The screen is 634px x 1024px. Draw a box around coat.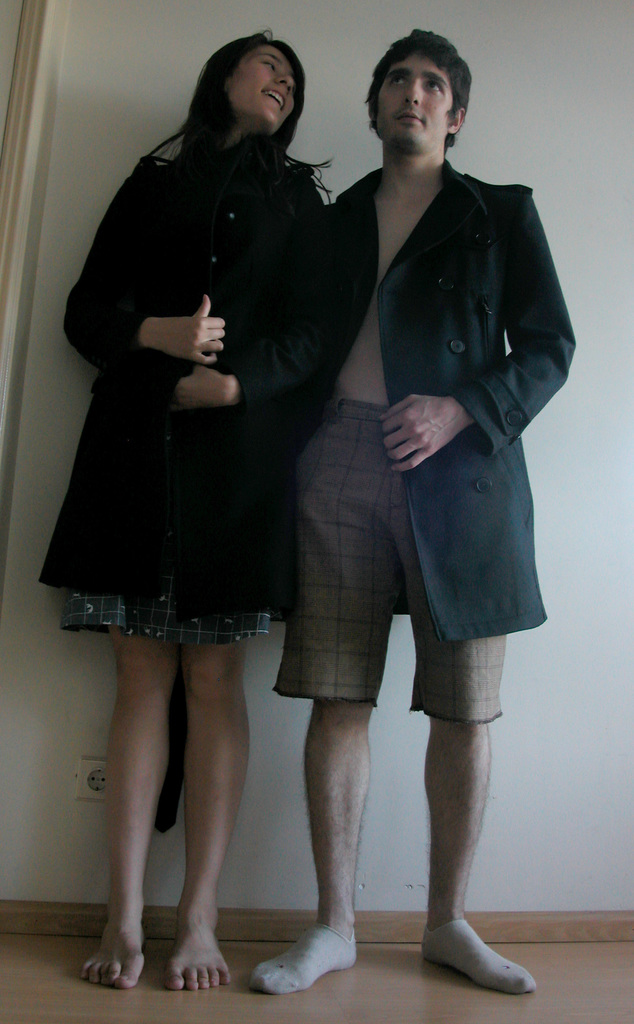
bbox(35, 132, 332, 606).
